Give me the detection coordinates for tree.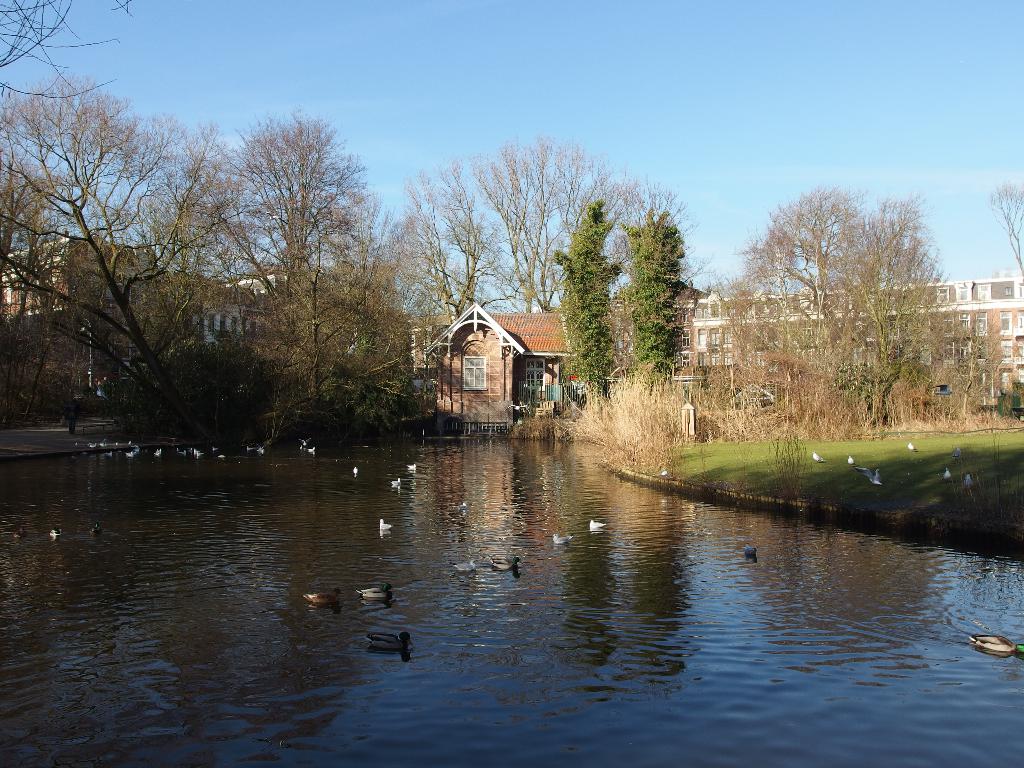
l=183, t=95, r=410, b=450.
